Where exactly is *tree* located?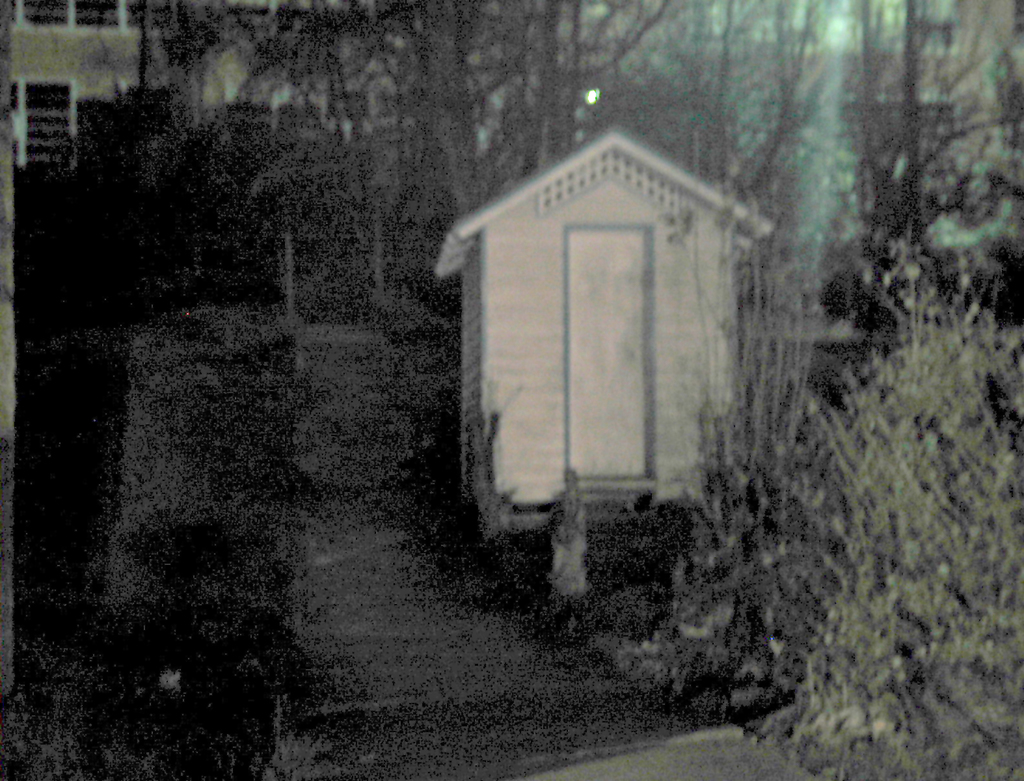
Its bounding box is bbox=[141, 0, 234, 307].
